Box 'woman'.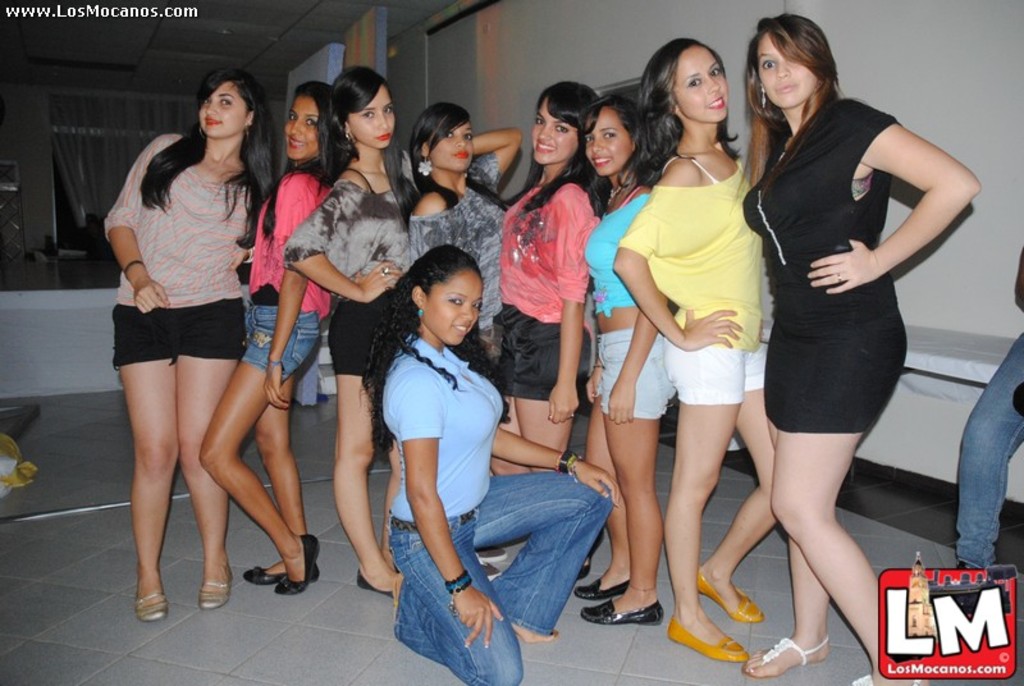
{"left": 102, "top": 61, "right": 284, "bottom": 621}.
